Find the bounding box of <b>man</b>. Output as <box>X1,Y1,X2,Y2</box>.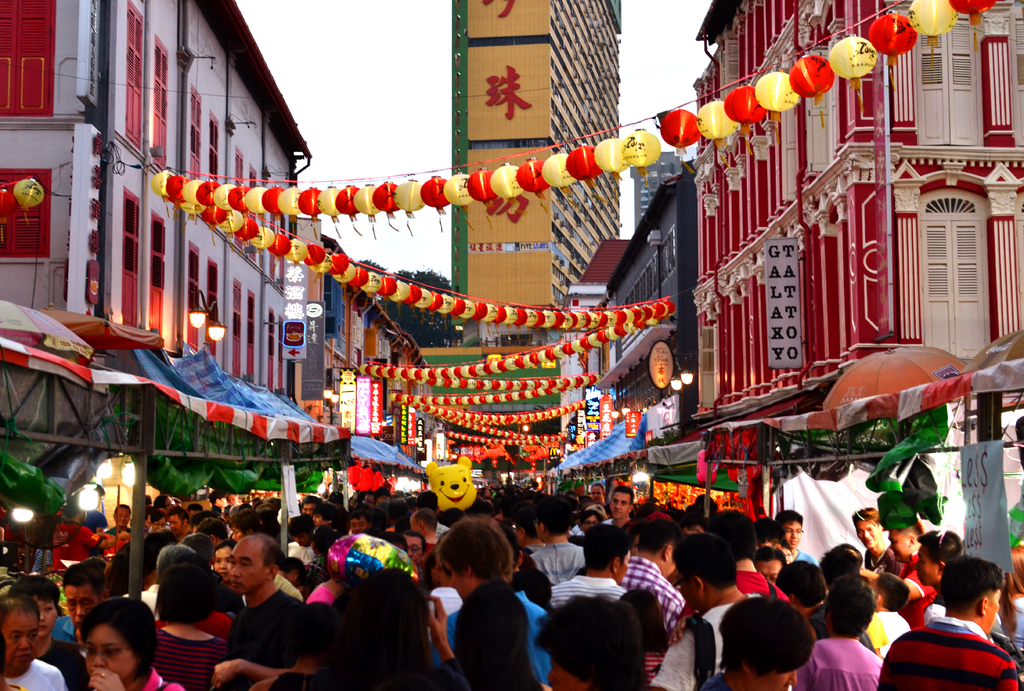
<box>602,487,635,530</box>.
